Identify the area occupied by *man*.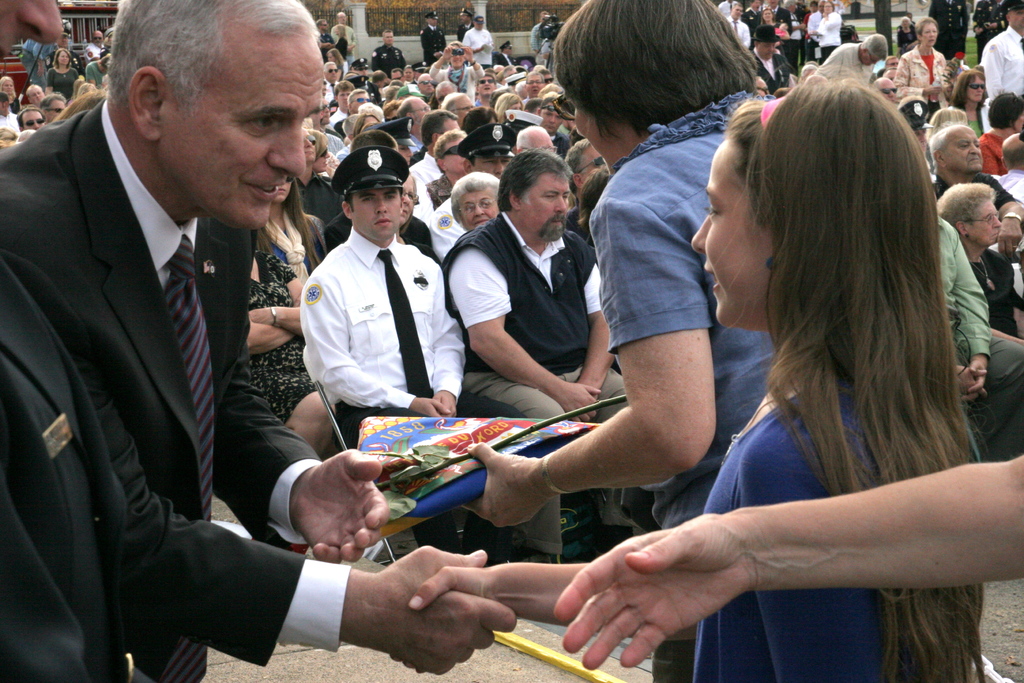
Area: {"x1": 435, "y1": 78, "x2": 459, "y2": 99}.
